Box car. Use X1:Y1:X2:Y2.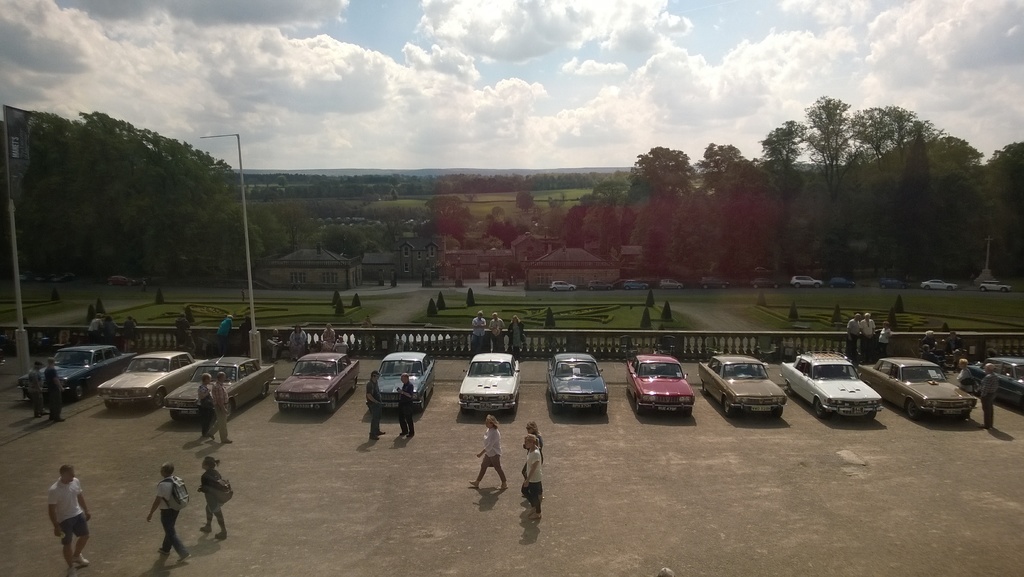
539:349:620:412.
